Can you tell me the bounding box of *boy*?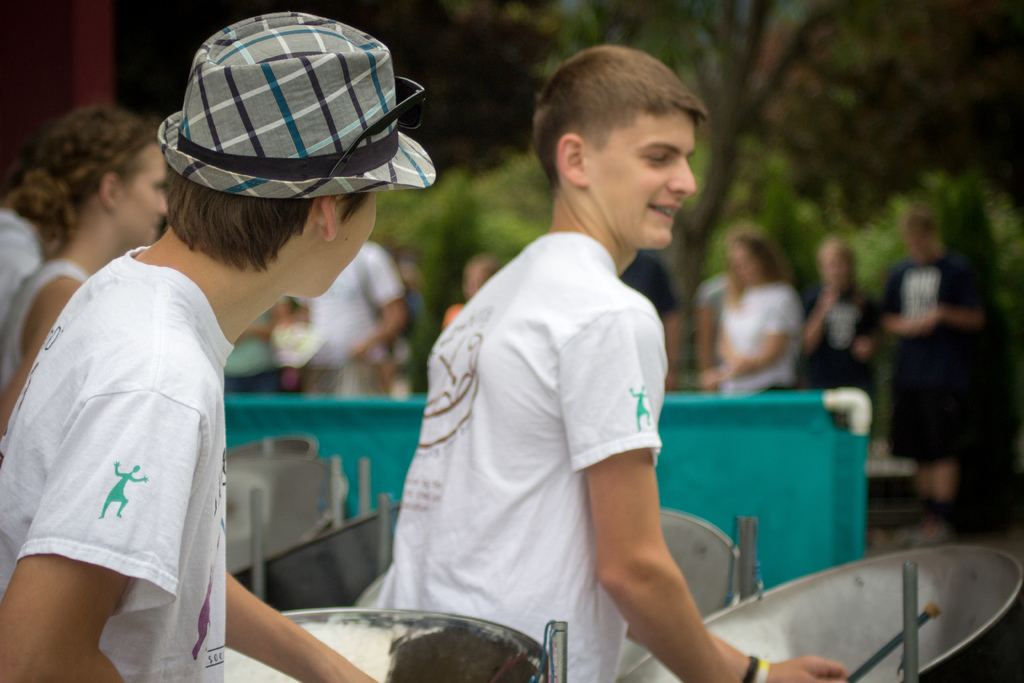
[x1=381, y1=45, x2=847, y2=682].
